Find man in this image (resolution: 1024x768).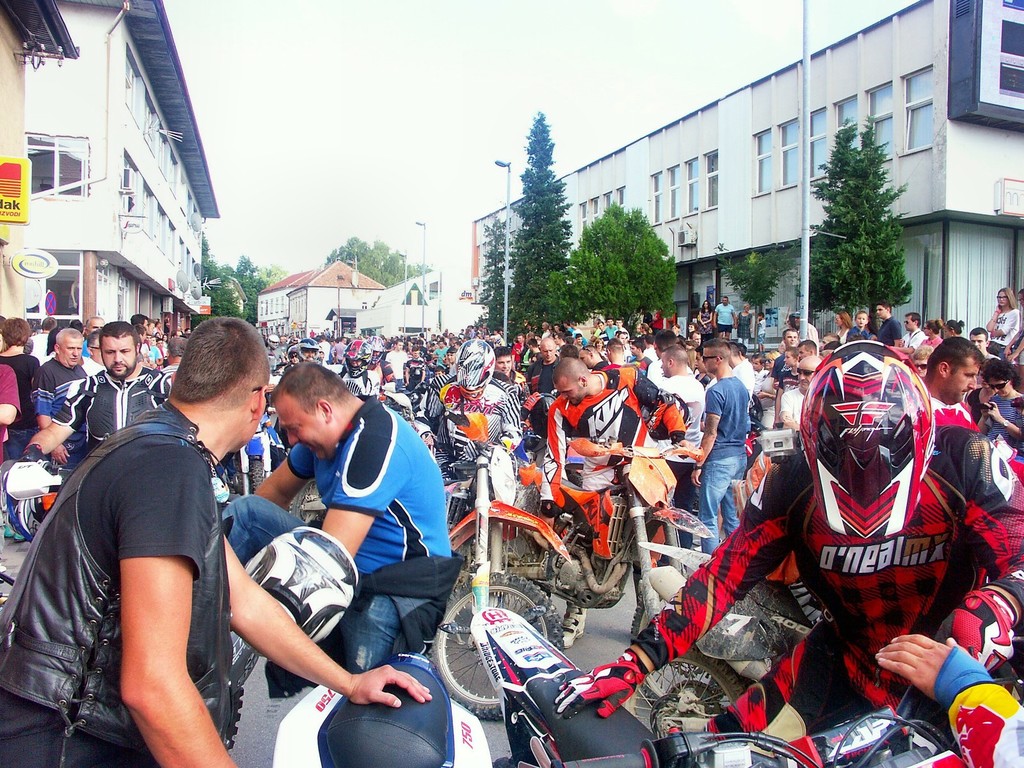
712, 292, 736, 342.
